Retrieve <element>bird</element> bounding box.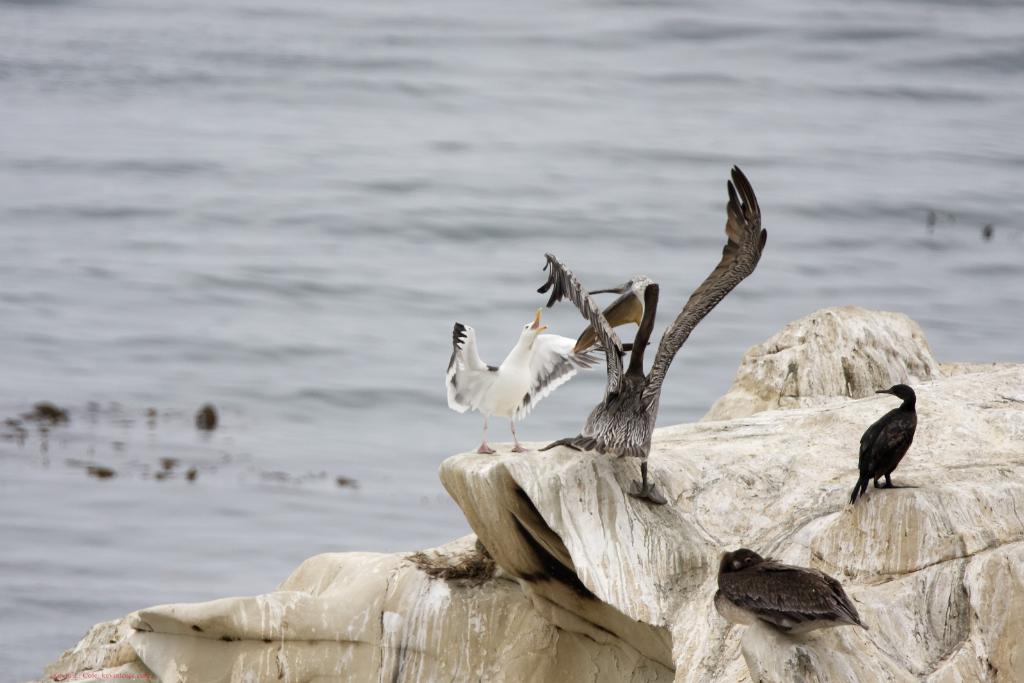
Bounding box: <box>533,161,768,515</box>.
